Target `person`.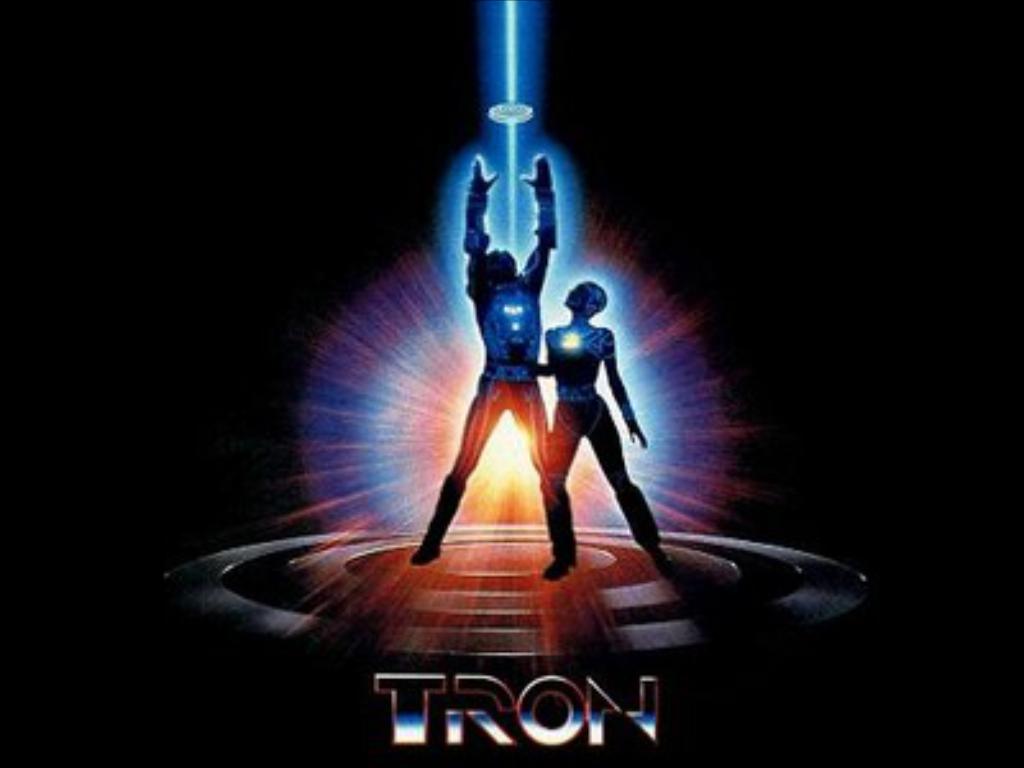
Target region: BBox(407, 154, 556, 568).
